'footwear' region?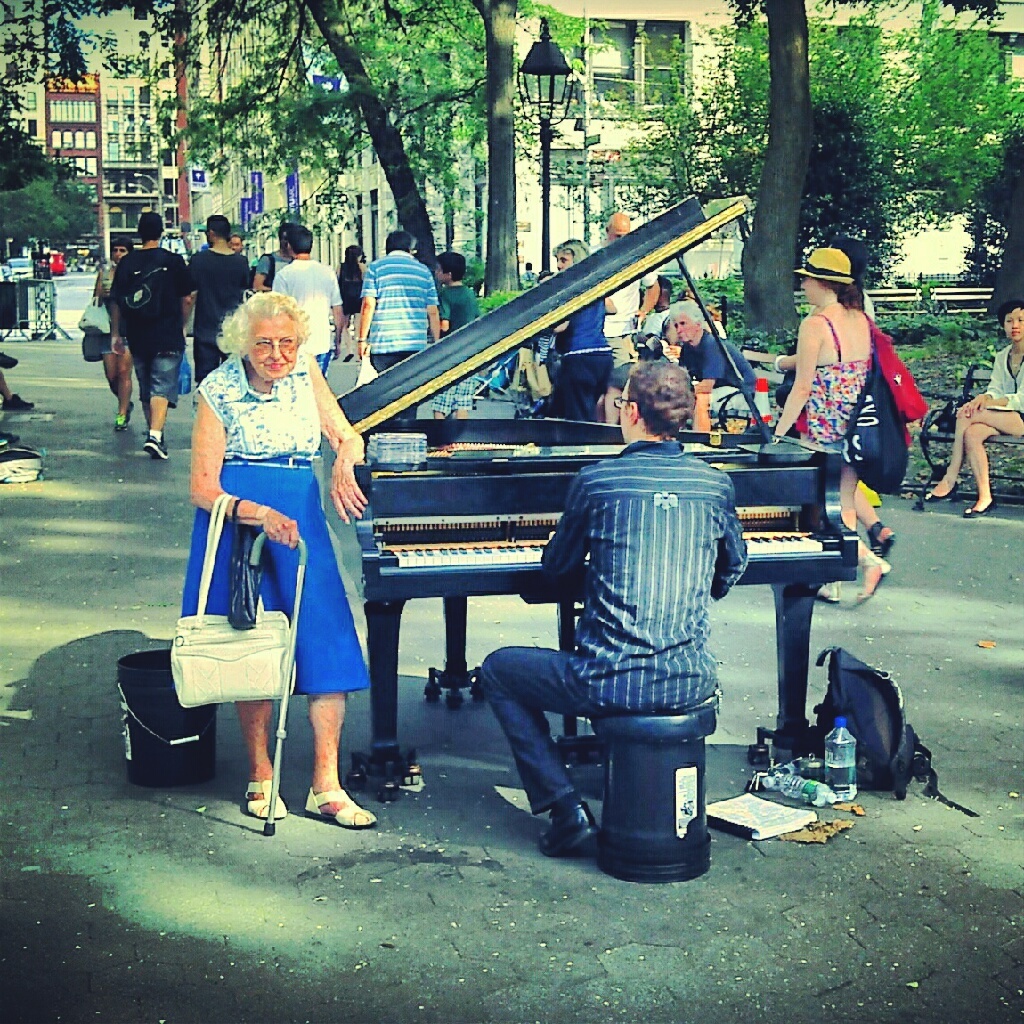
x1=926, y1=488, x2=956, y2=501
